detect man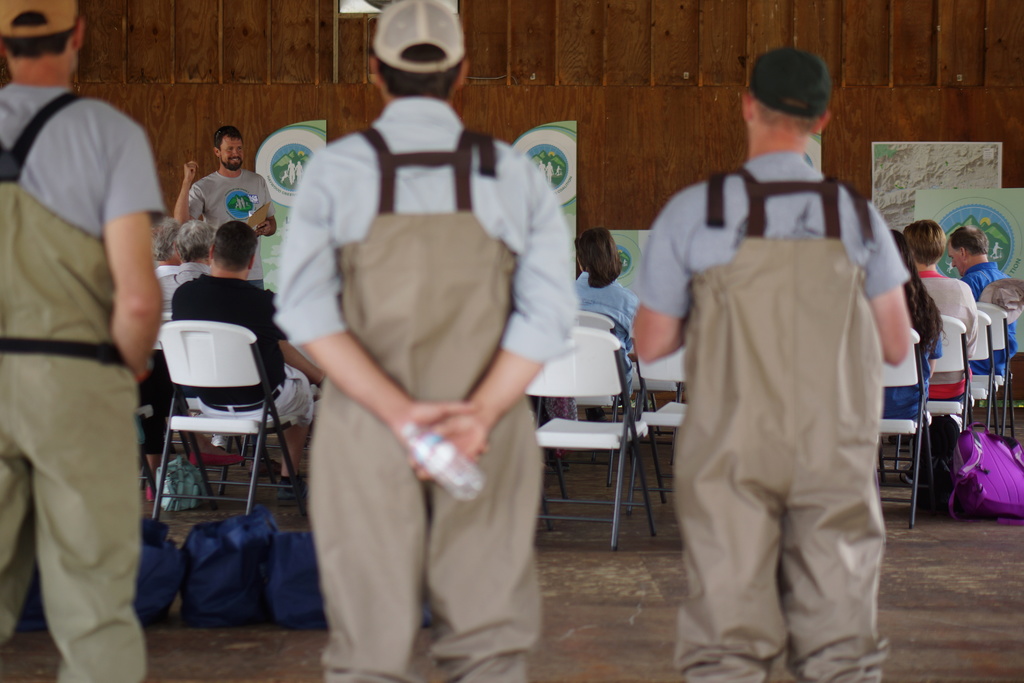
{"x1": 646, "y1": 40, "x2": 929, "y2": 676}
